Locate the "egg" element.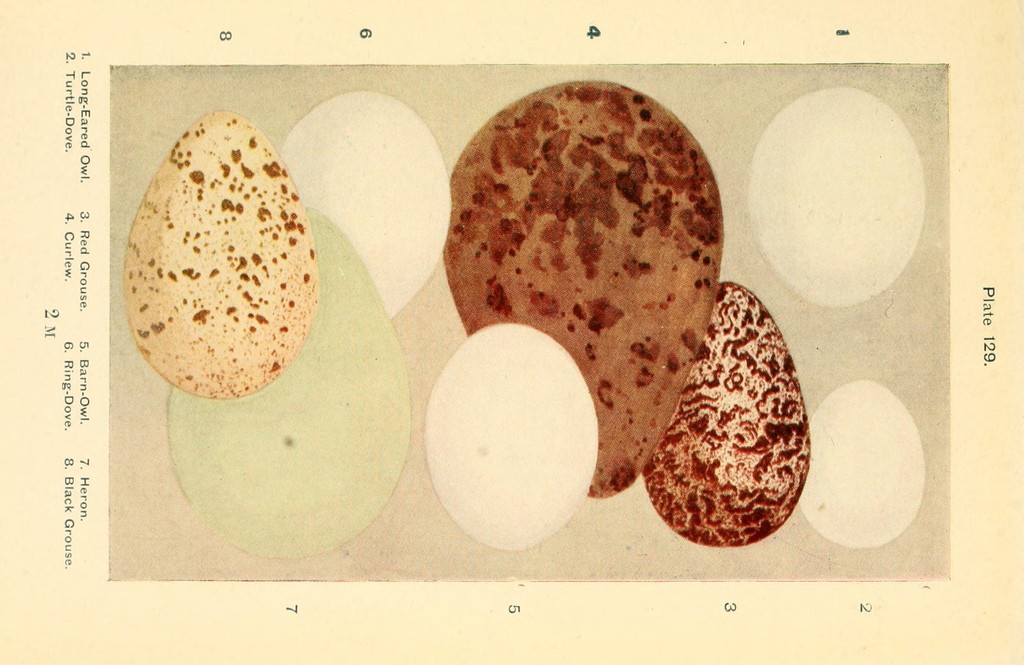
Element bbox: bbox=[810, 378, 926, 548].
